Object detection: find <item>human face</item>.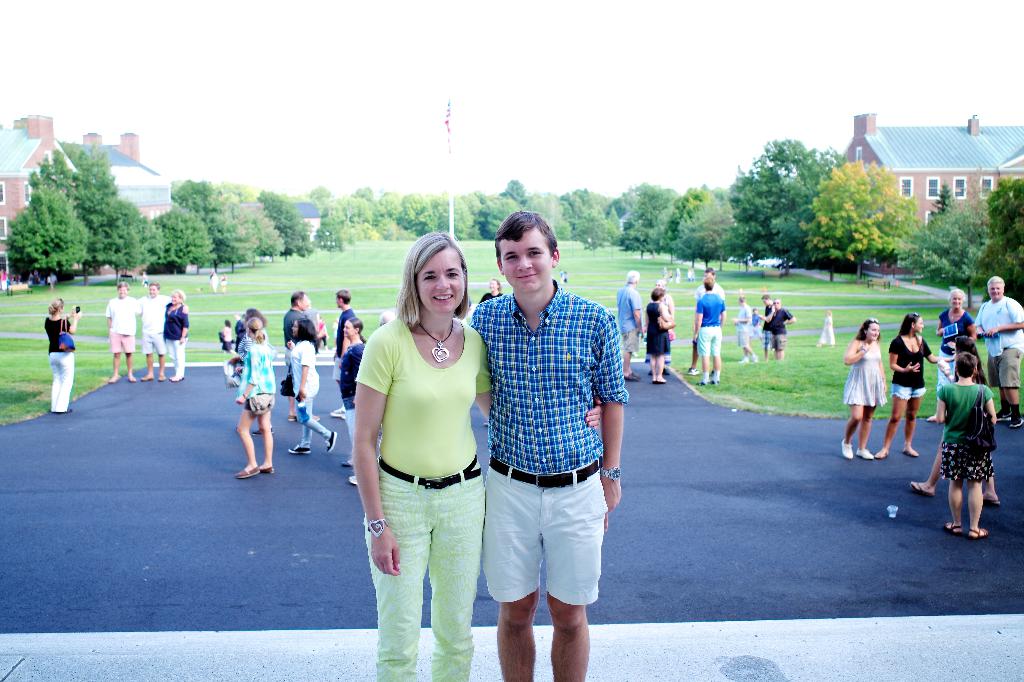
pyautogui.locateOnScreen(500, 228, 554, 292).
